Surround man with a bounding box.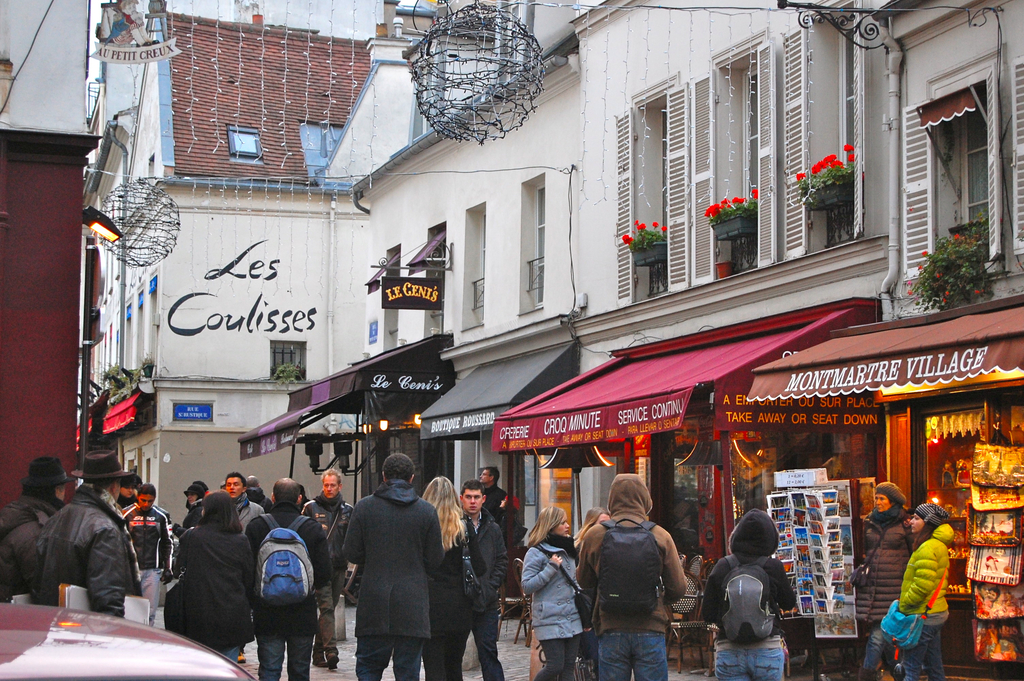
<bbox>243, 475, 330, 680</bbox>.
